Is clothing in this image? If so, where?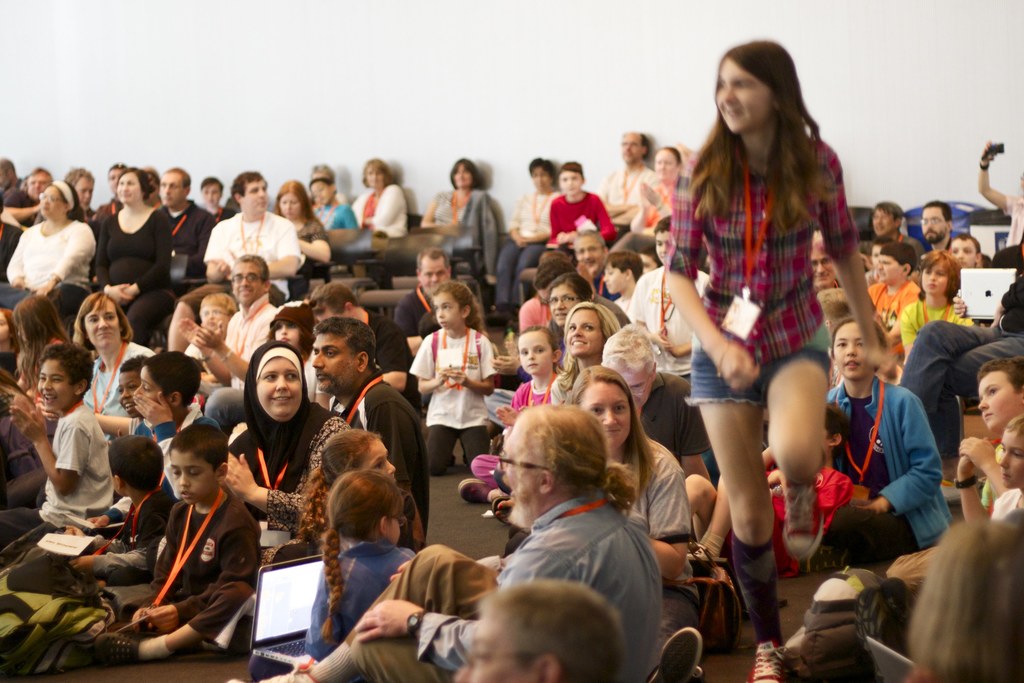
Yes, at rect(899, 244, 1018, 422).
